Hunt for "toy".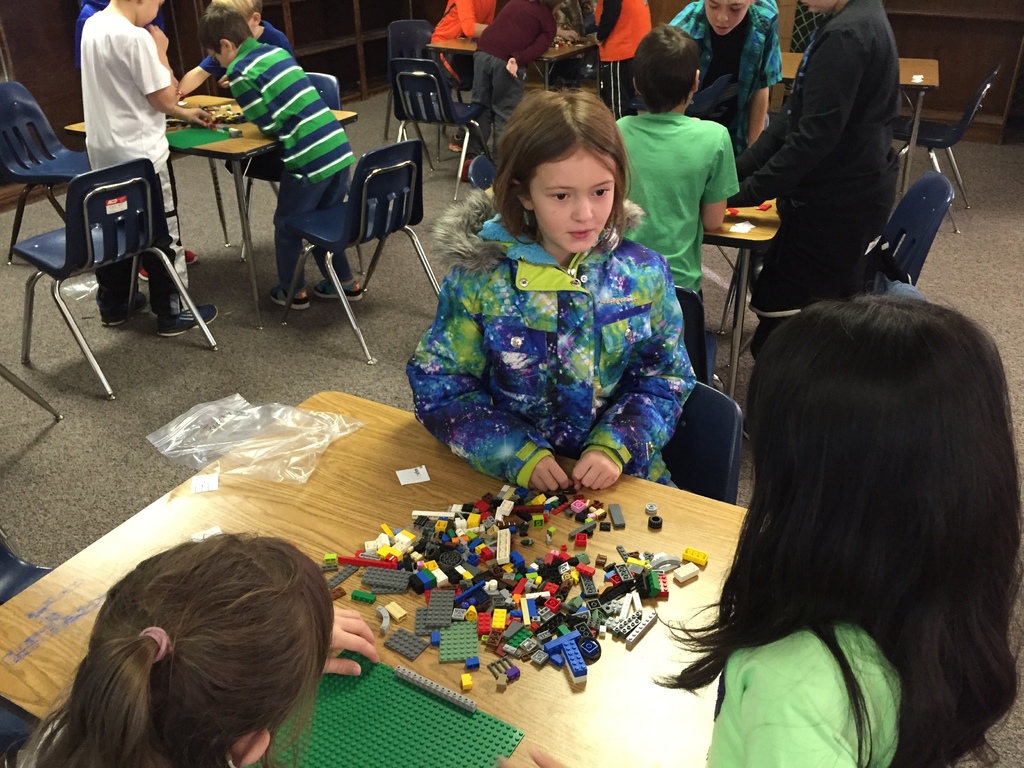
Hunted down at 428/571/449/591.
